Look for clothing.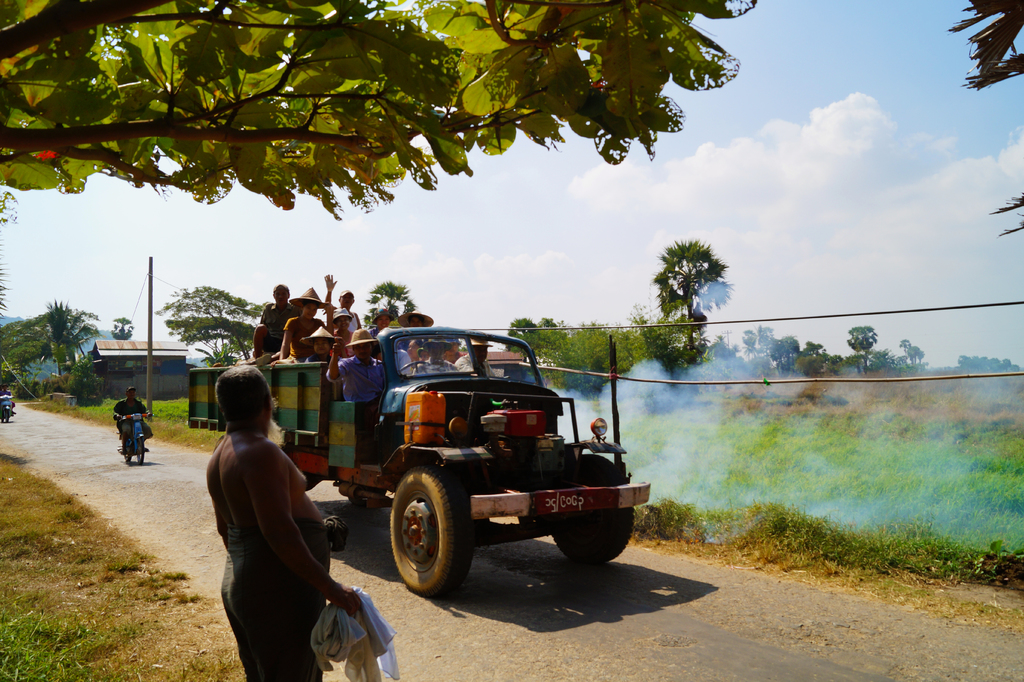
Found: select_region(347, 313, 361, 329).
